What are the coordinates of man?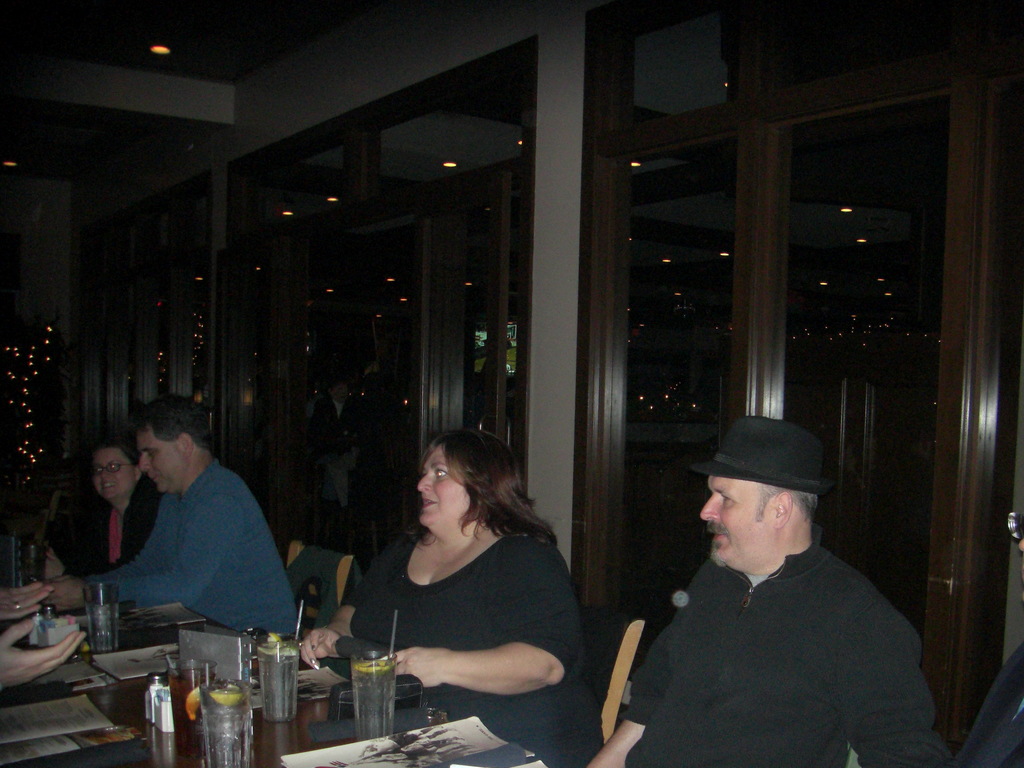
[left=30, top=393, right=293, bottom=634].
